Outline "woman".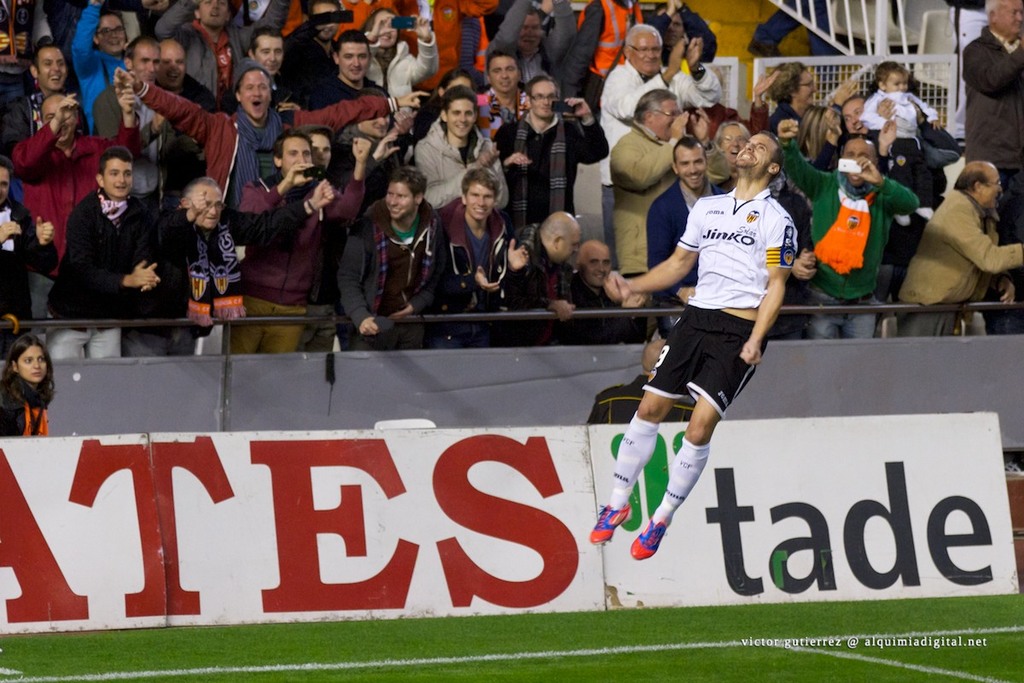
Outline: [x1=764, y1=56, x2=868, y2=132].
